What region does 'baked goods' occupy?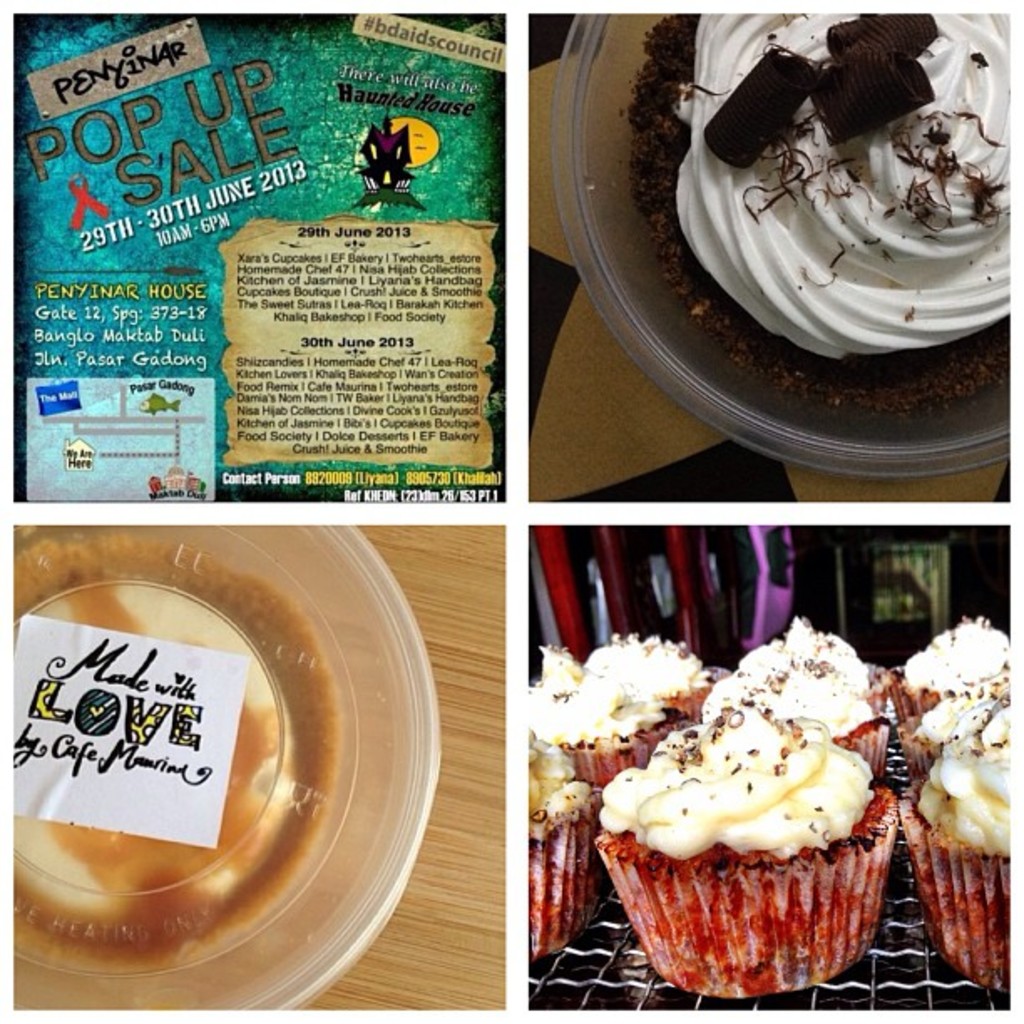
{"x1": 624, "y1": 2, "x2": 1022, "y2": 417}.
